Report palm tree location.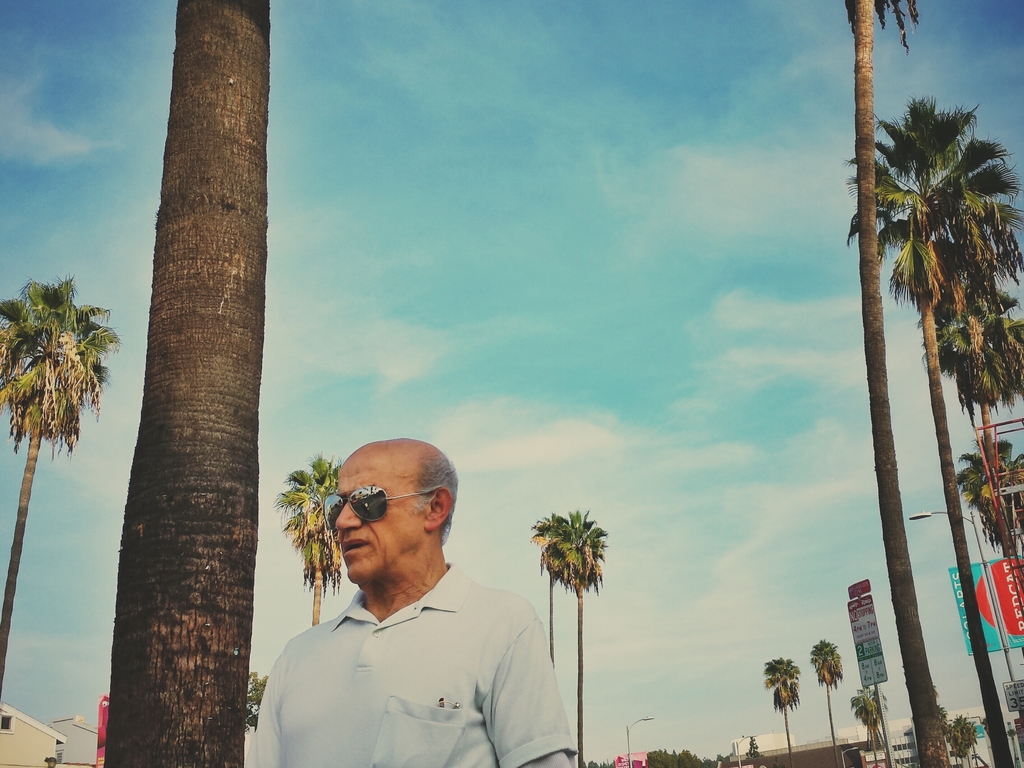
Report: pyautogui.locateOnScreen(919, 283, 1023, 472).
